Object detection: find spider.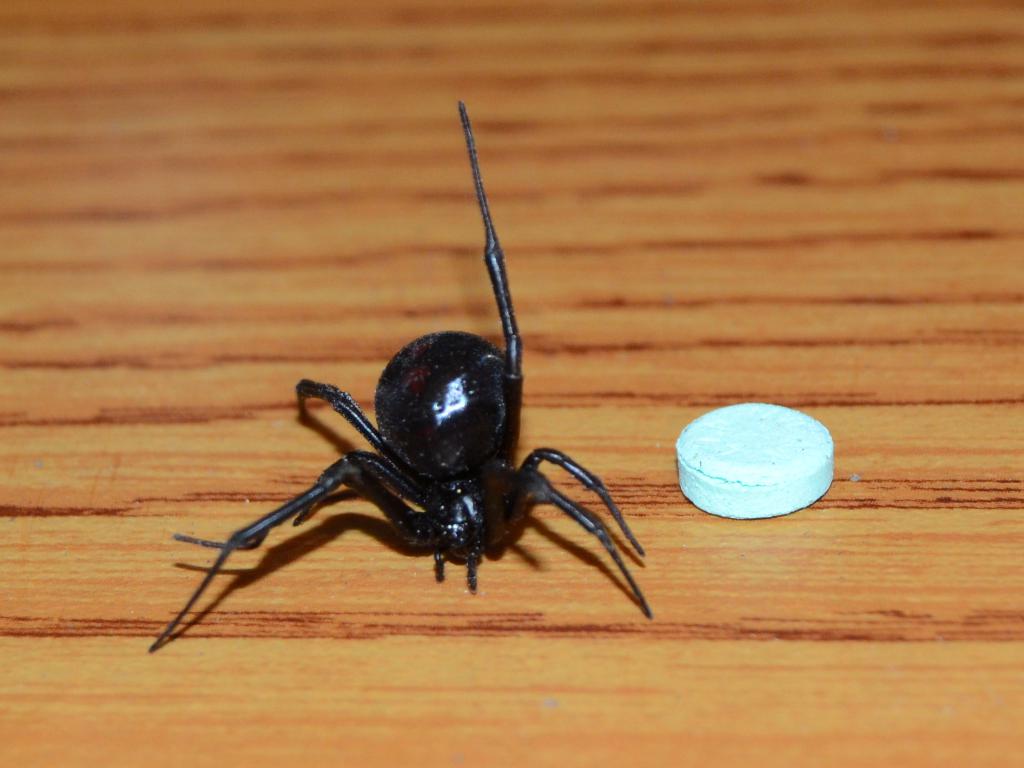
145 98 652 651.
